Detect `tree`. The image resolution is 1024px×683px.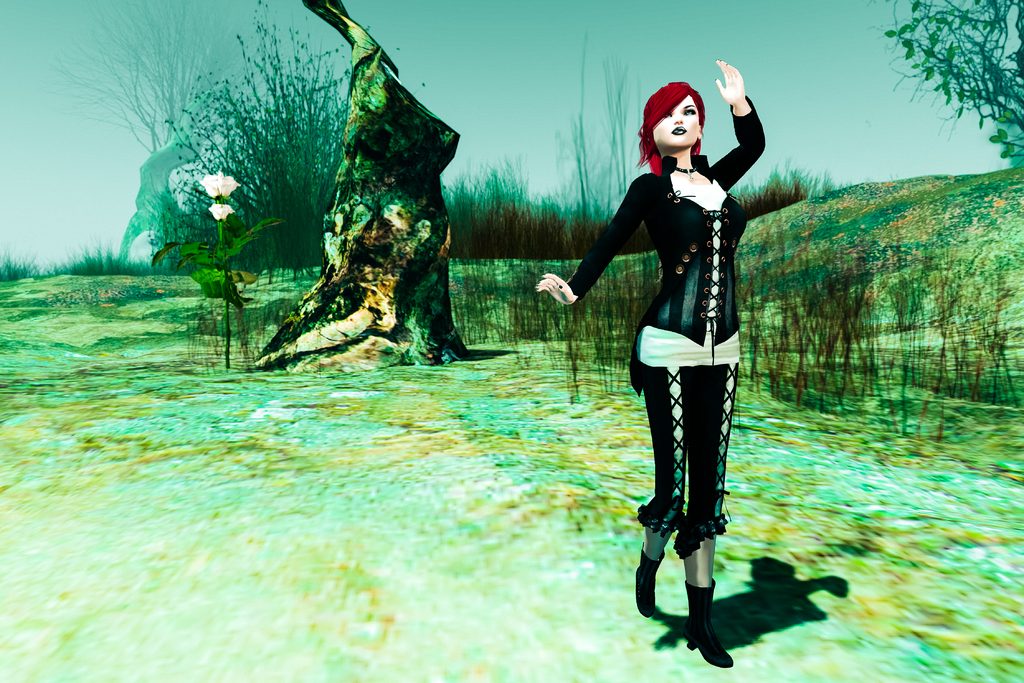
x1=882, y1=0, x2=1023, y2=168.
